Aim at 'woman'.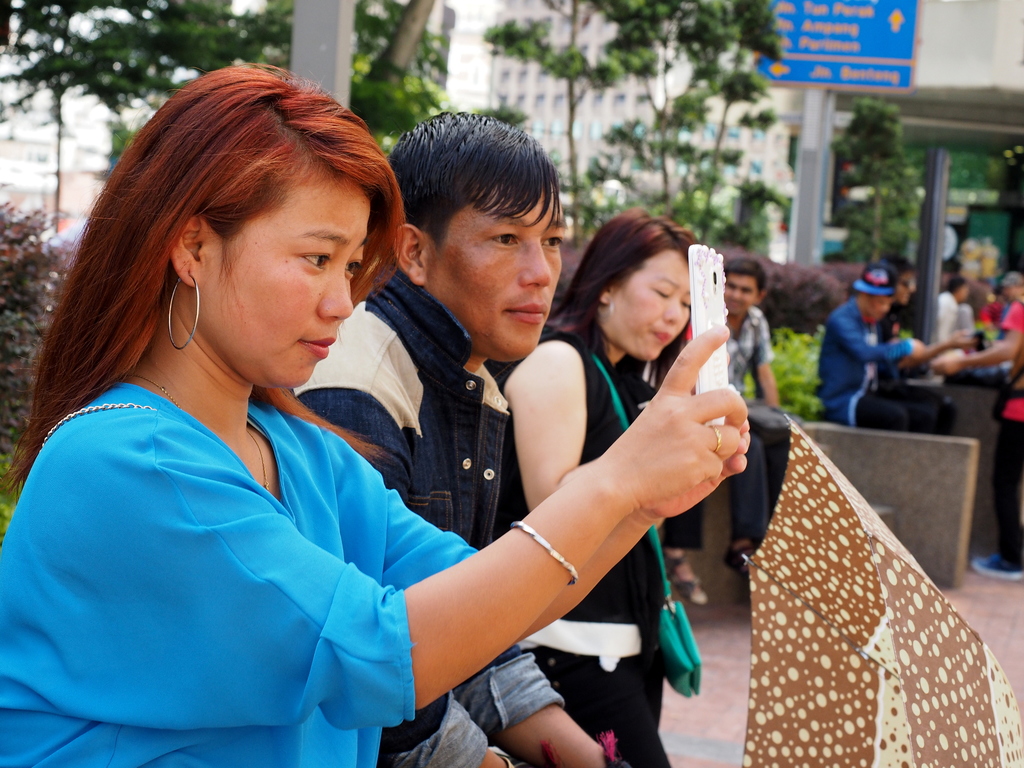
Aimed at rect(97, 125, 739, 749).
